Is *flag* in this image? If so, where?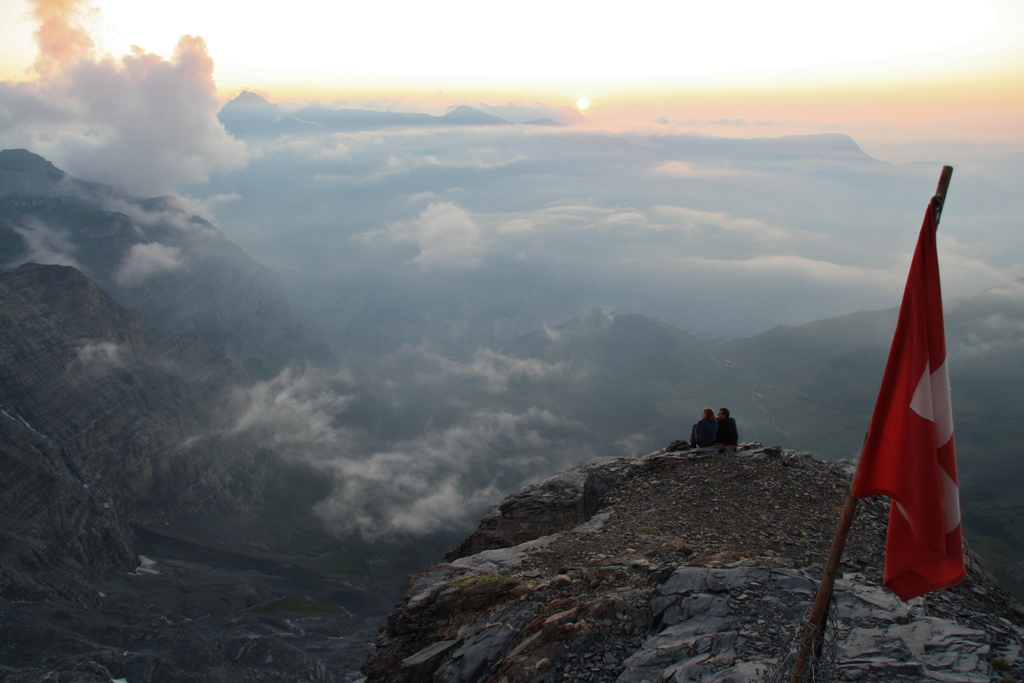
Yes, at (left=833, top=188, right=972, bottom=624).
